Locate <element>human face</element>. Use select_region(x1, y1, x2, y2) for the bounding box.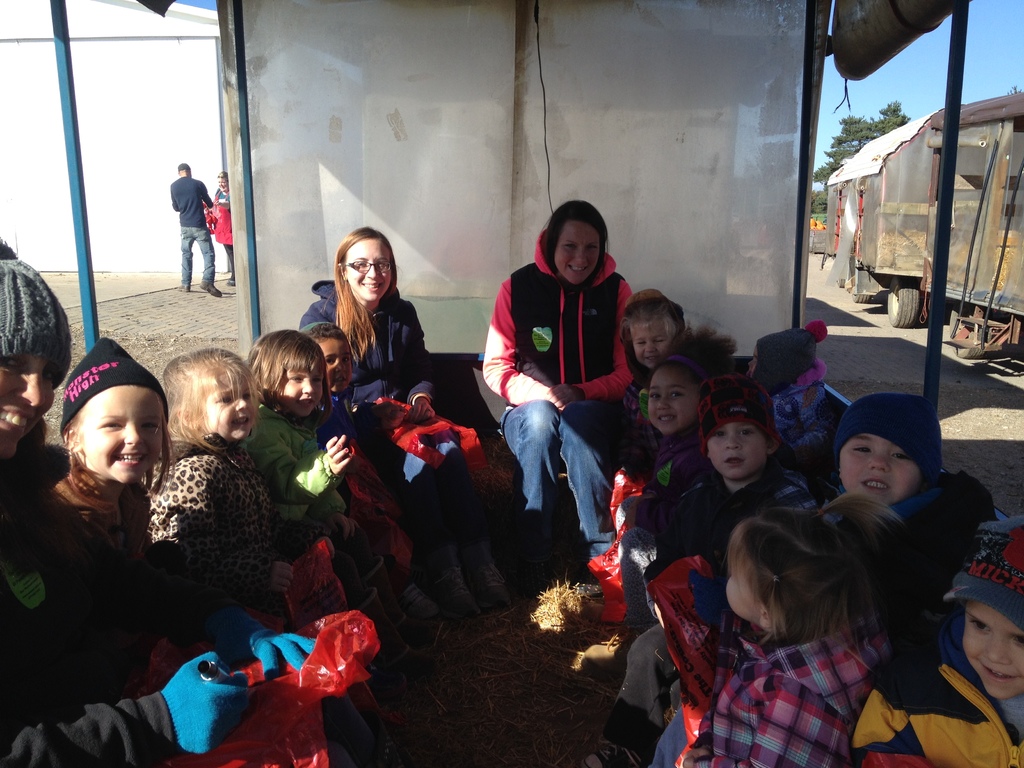
select_region(634, 323, 671, 371).
